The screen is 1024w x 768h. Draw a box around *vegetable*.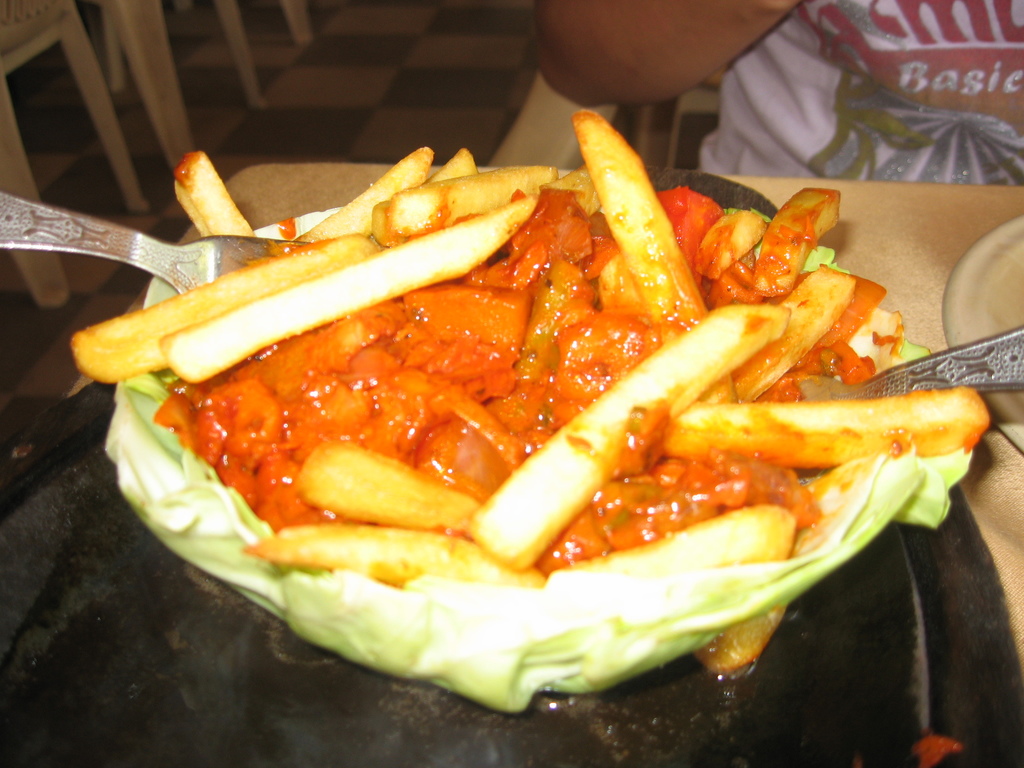
[x1=372, y1=163, x2=566, y2=241].
